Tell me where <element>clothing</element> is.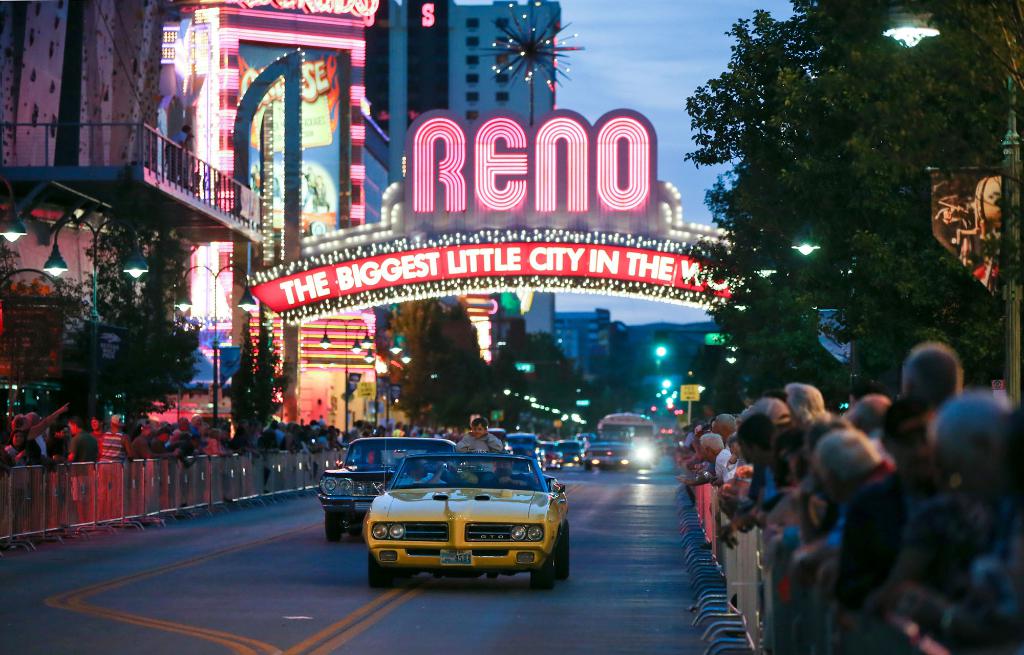
<element>clothing</element> is at {"left": 687, "top": 431, "right": 698, "bottom": 455}.
